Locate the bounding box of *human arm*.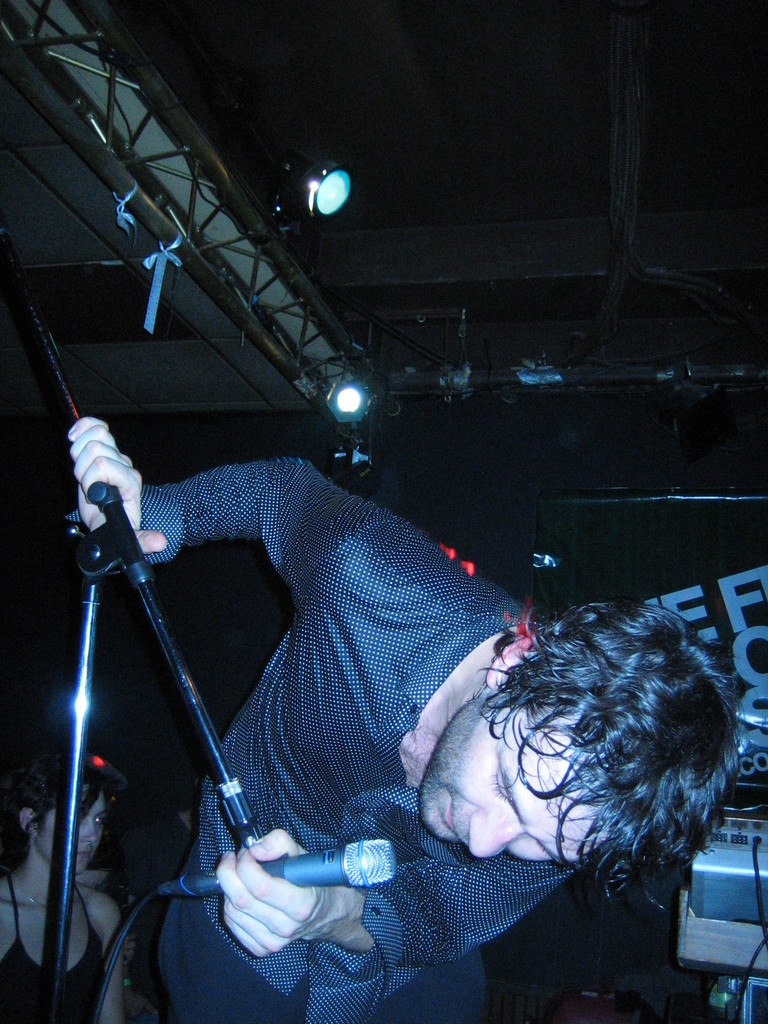
Bounding box: <region>203, 835, 589, 1009</region>.
